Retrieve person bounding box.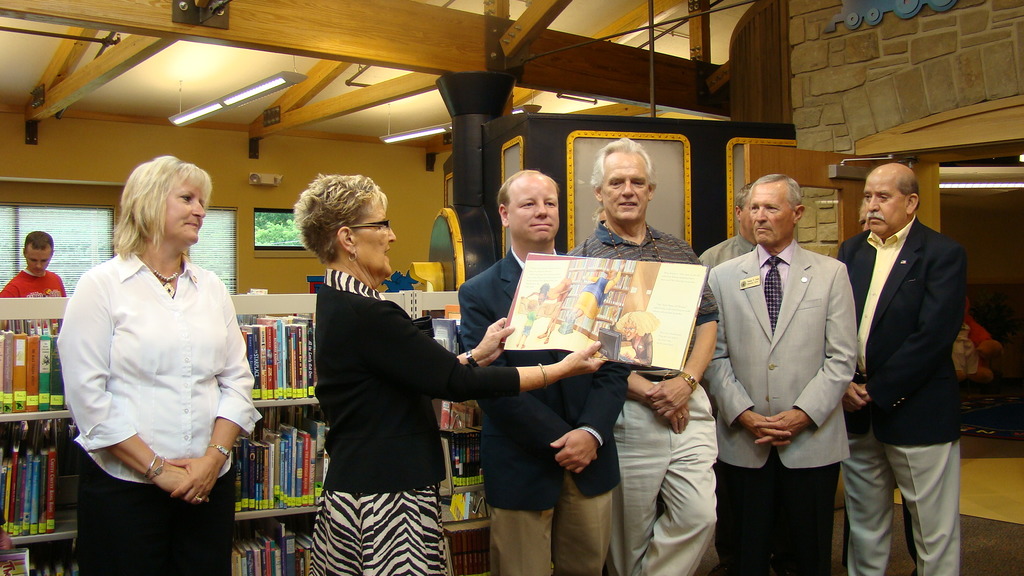
Bounding box: (left=605, top=308, right=659, bottom=366).
